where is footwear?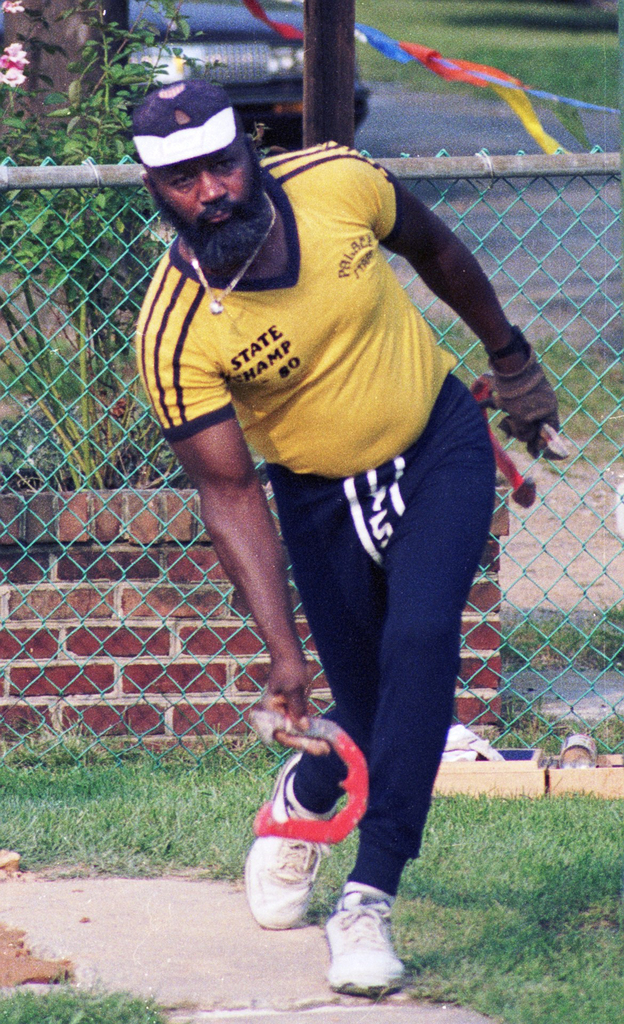
<box>241,743,340,930</box>.
